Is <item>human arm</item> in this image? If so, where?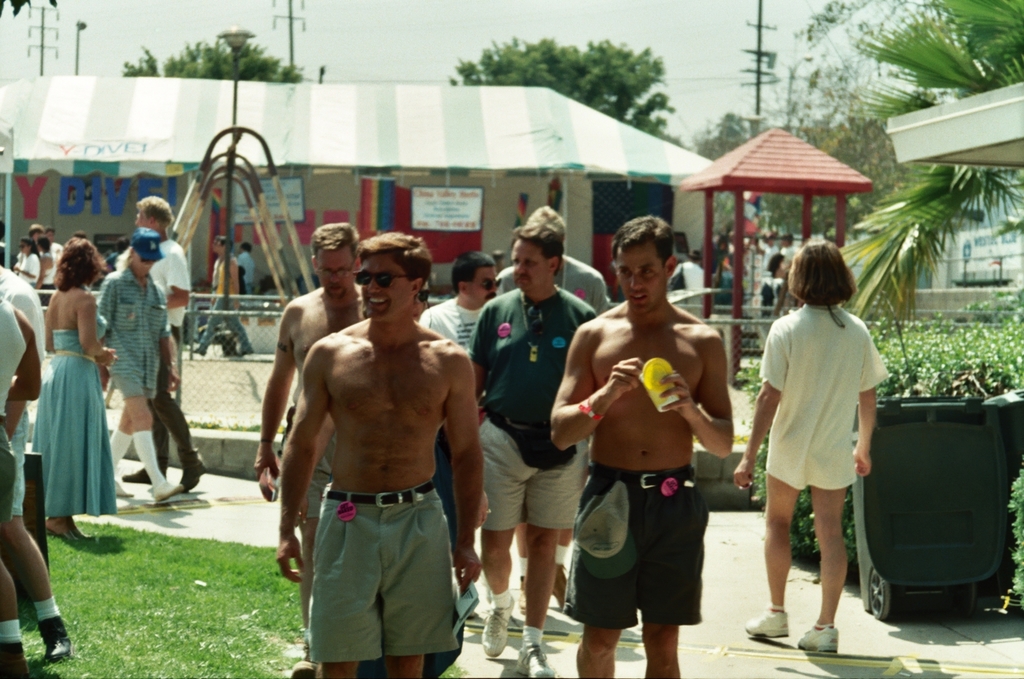
Yes, at box(163, 246, 188, 316).
